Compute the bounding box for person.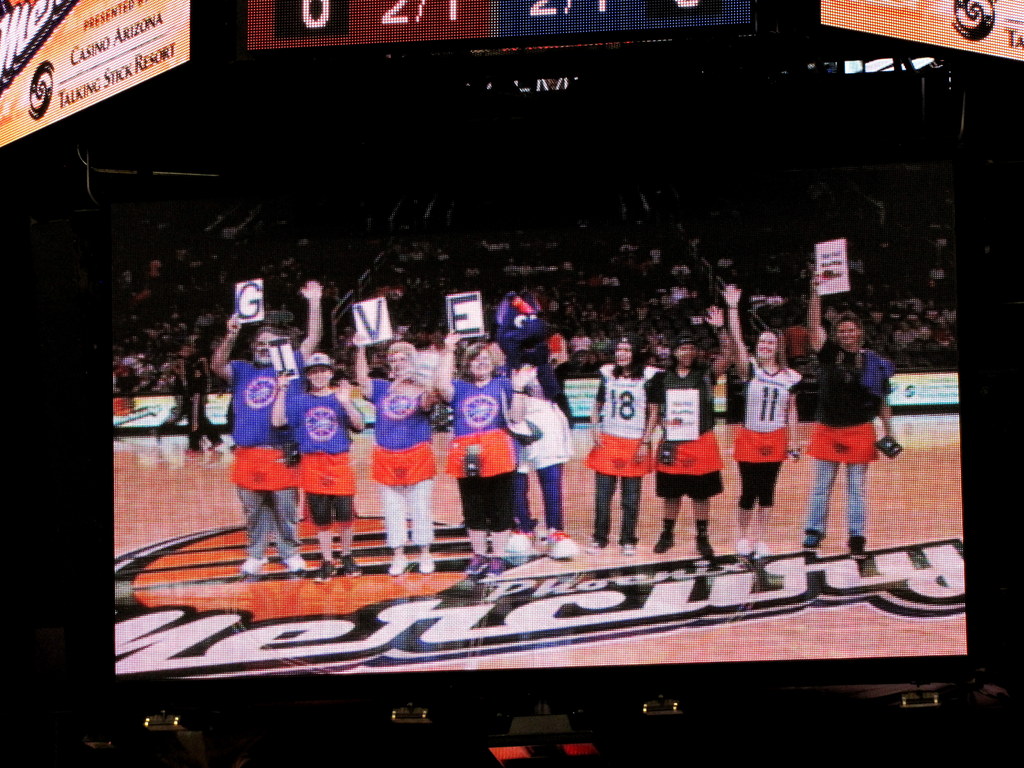
787, 296, 900, 573.
